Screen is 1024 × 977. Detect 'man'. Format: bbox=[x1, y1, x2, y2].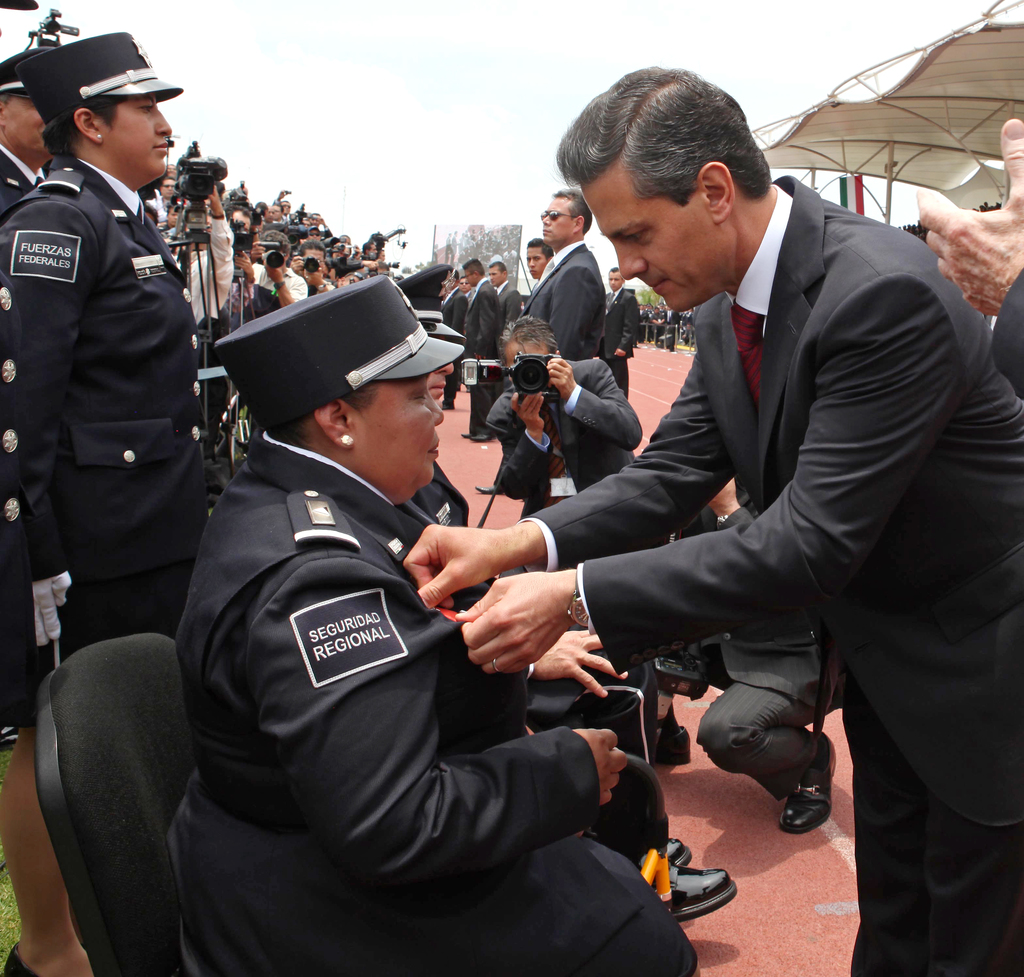
bbox=[154, 179, 176, 220].
